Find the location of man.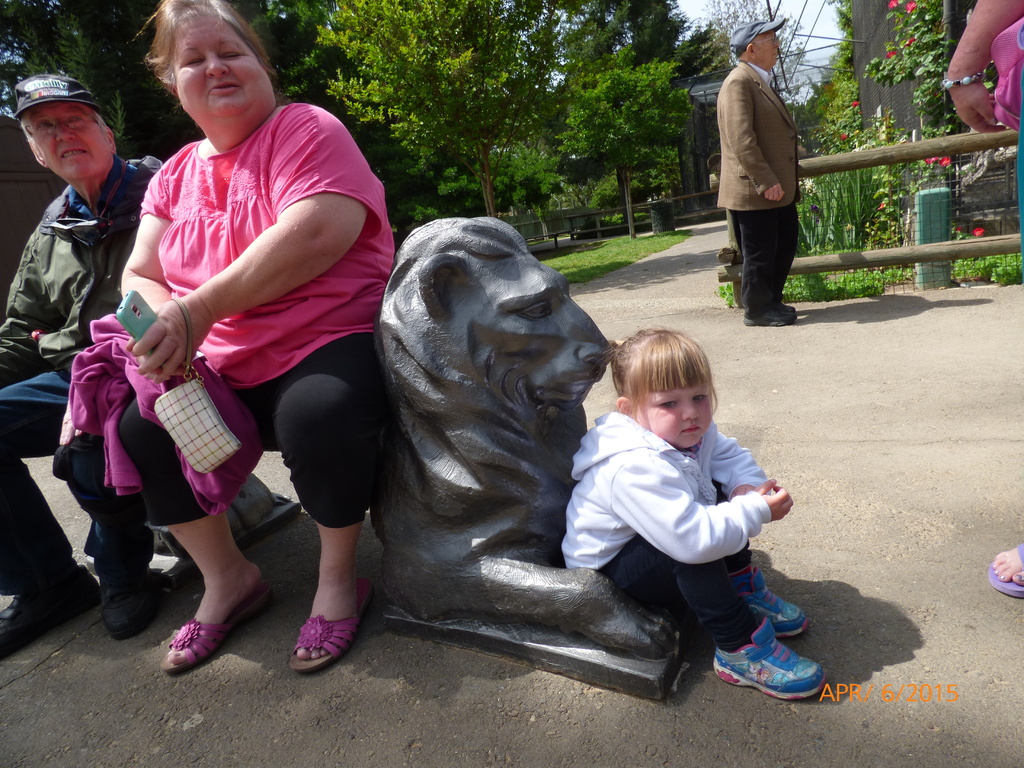
Location: detection(0, 72, 175, 637).
